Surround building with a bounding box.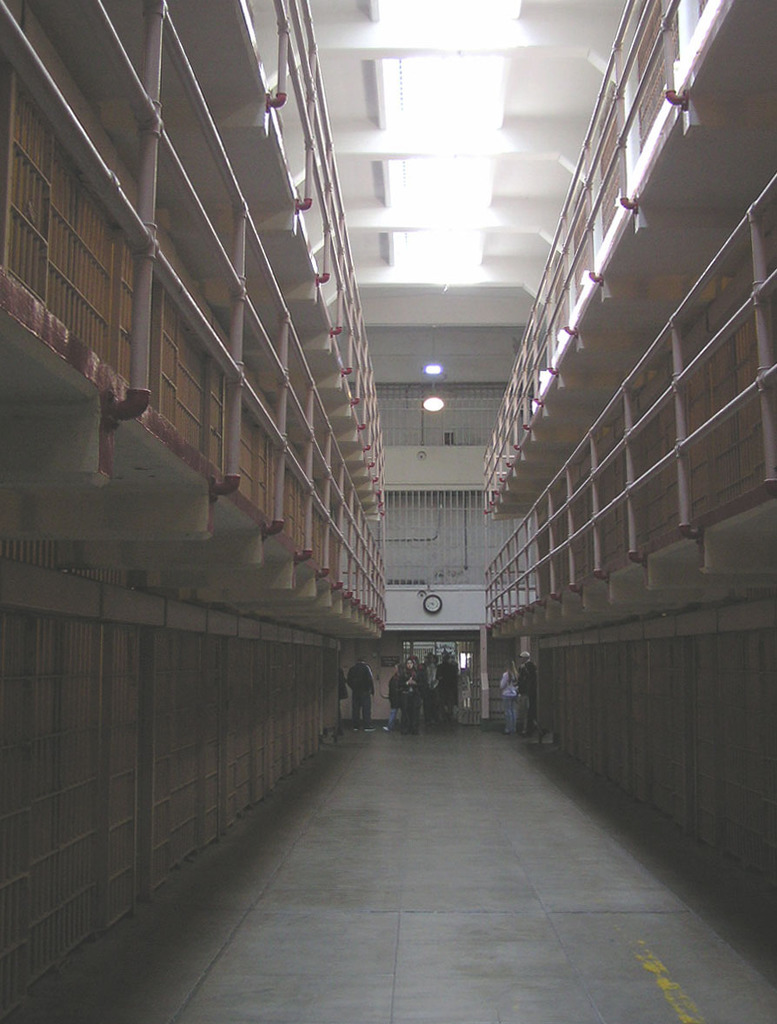
x1=0 y1=0 x2=776 y2=1023.
